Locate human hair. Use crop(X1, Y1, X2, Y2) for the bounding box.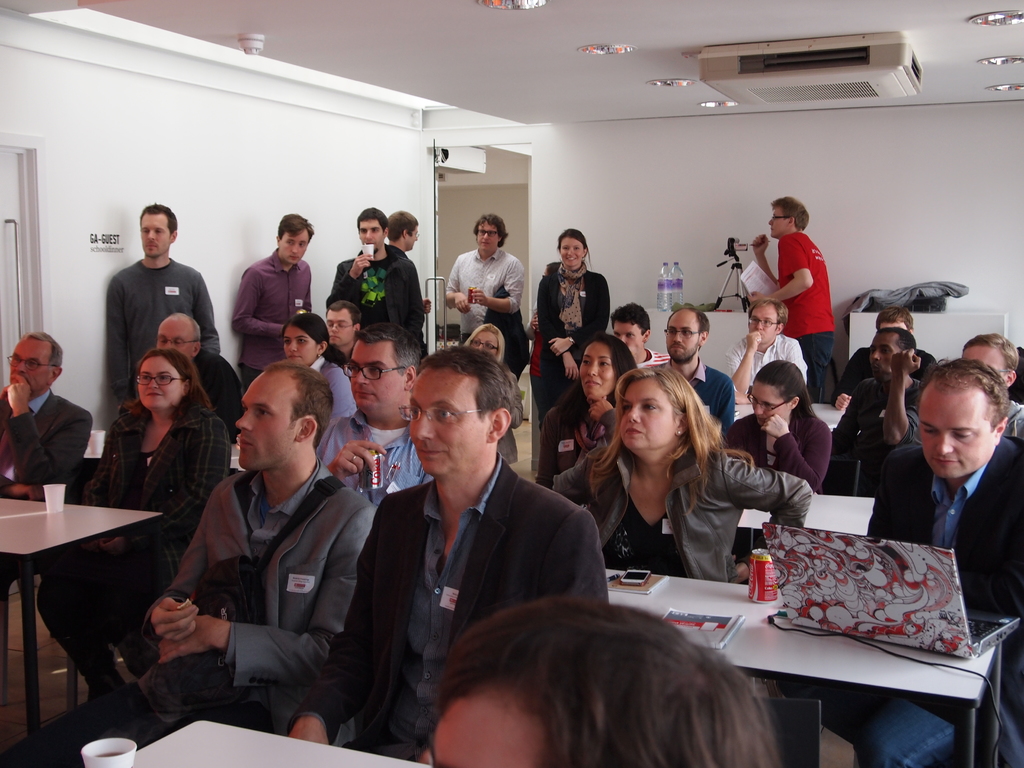
crop(468, 324, 505, 363).
